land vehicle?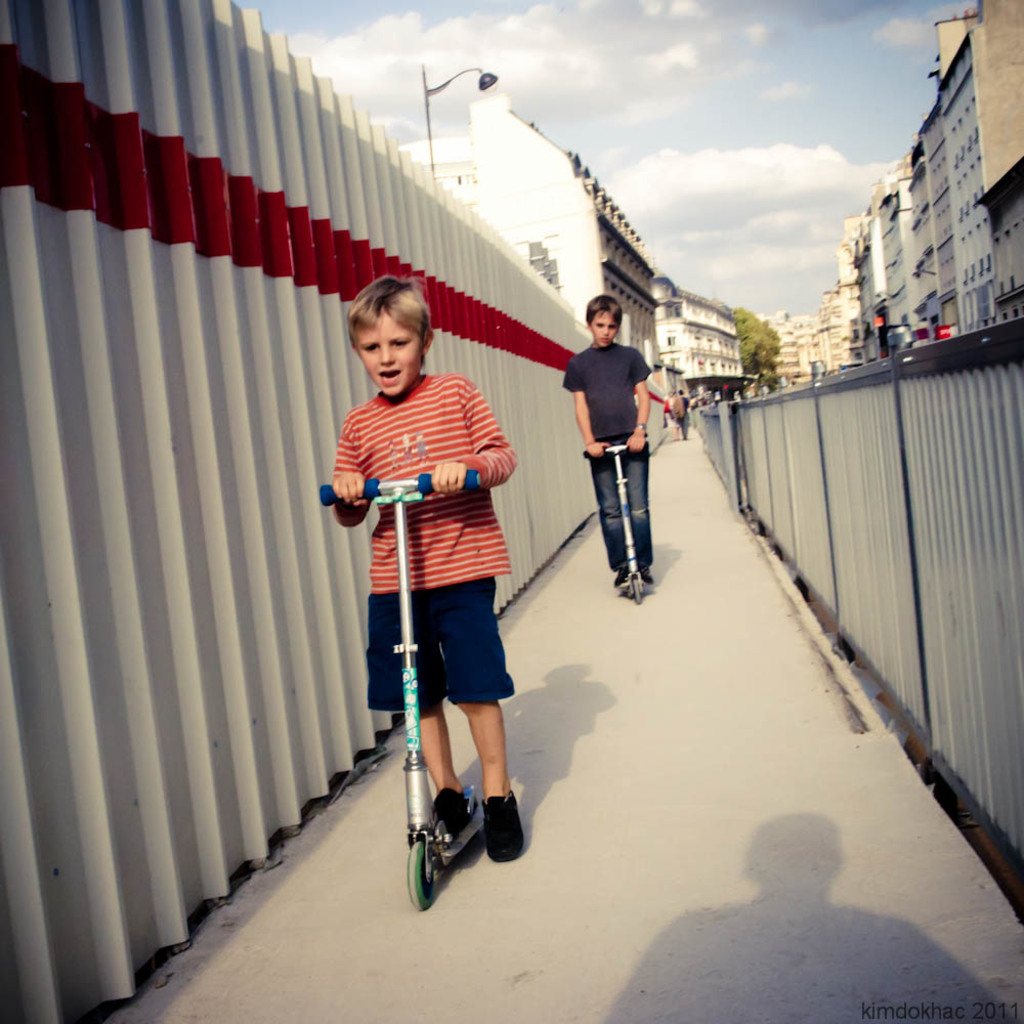
318, 474, 485, 912
